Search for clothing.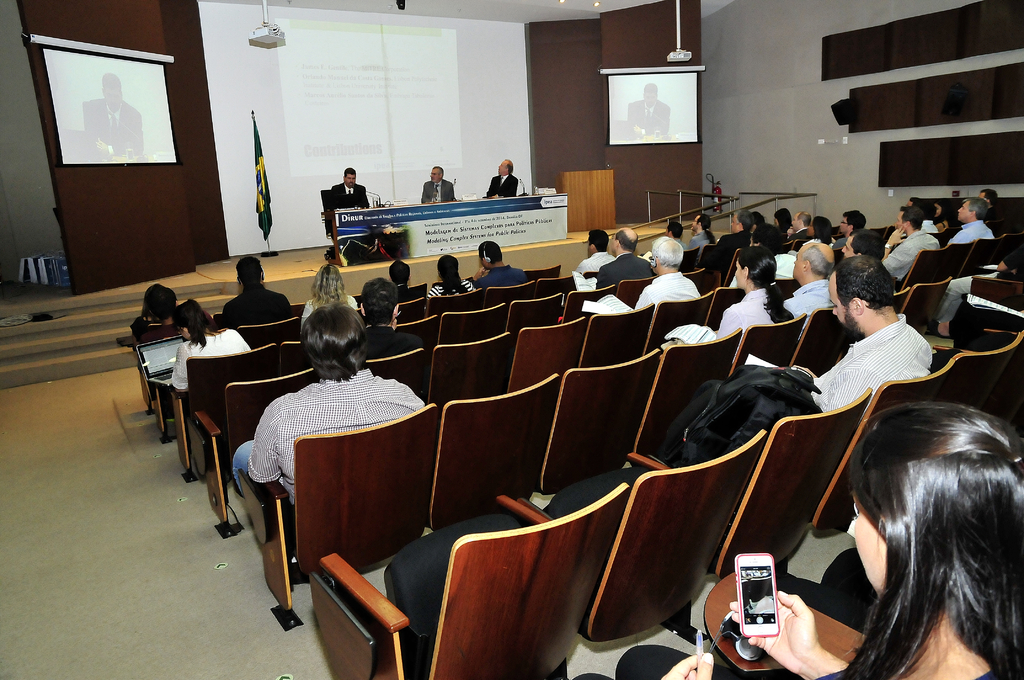
Found at (785,224,811,245).
